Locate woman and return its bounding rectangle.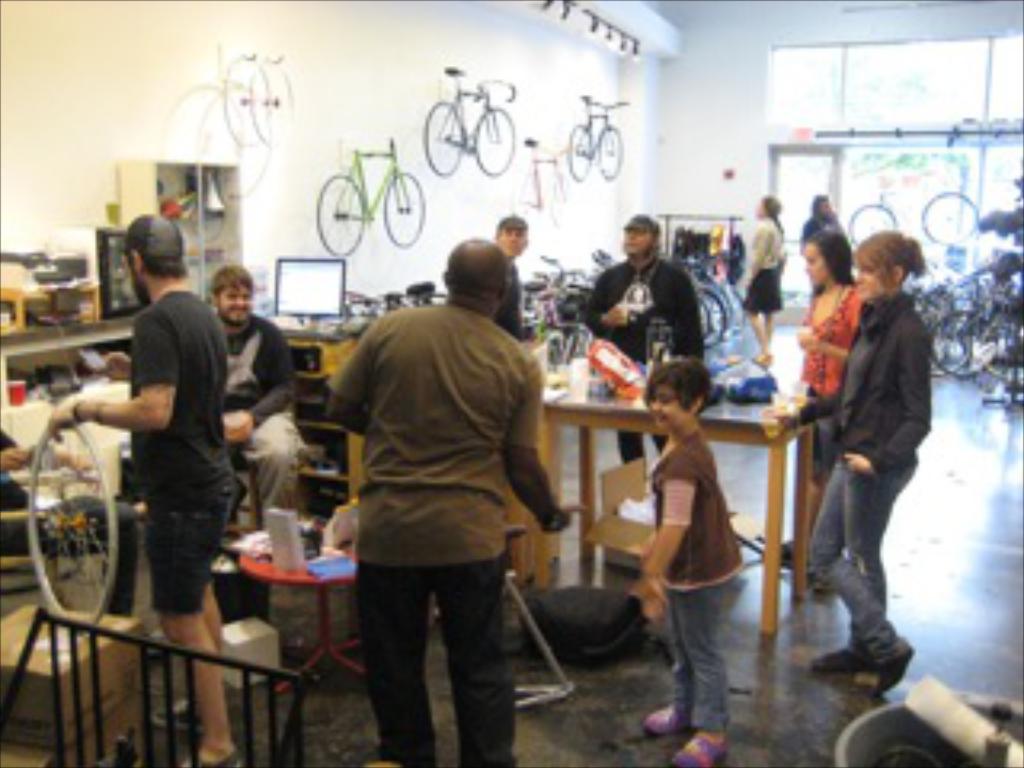
[x1=800, y1=182, x2=848, y2=230].
